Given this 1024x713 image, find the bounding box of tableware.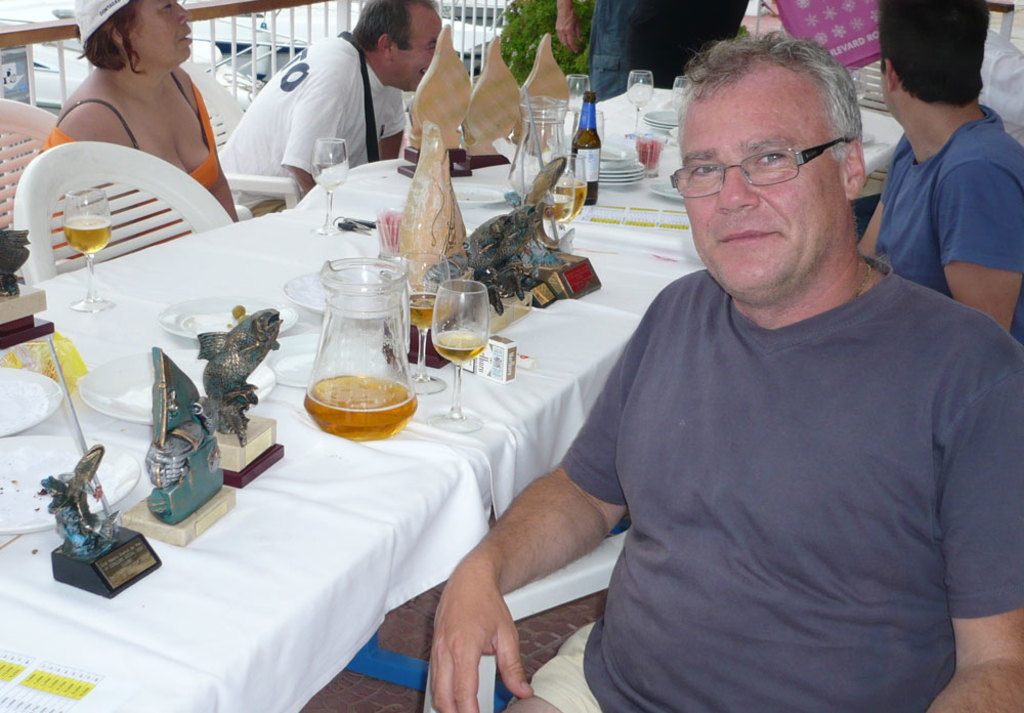
(59, 183, 116, 310).
